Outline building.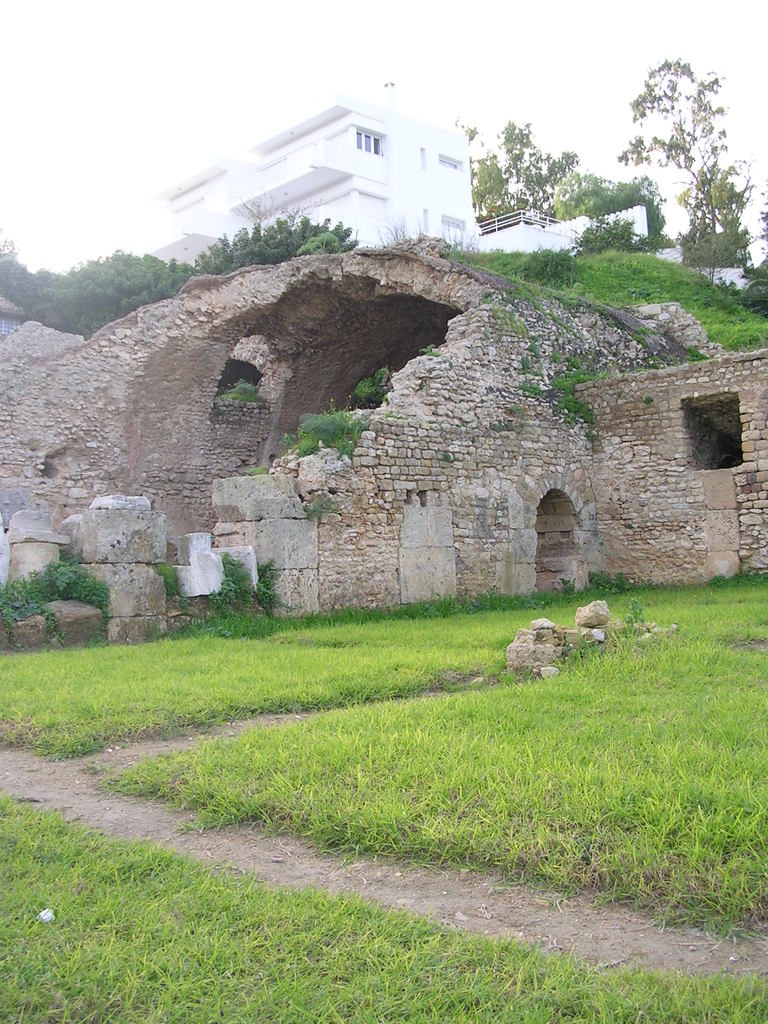
Outline: l=143, t=80, r=652, b=250.
